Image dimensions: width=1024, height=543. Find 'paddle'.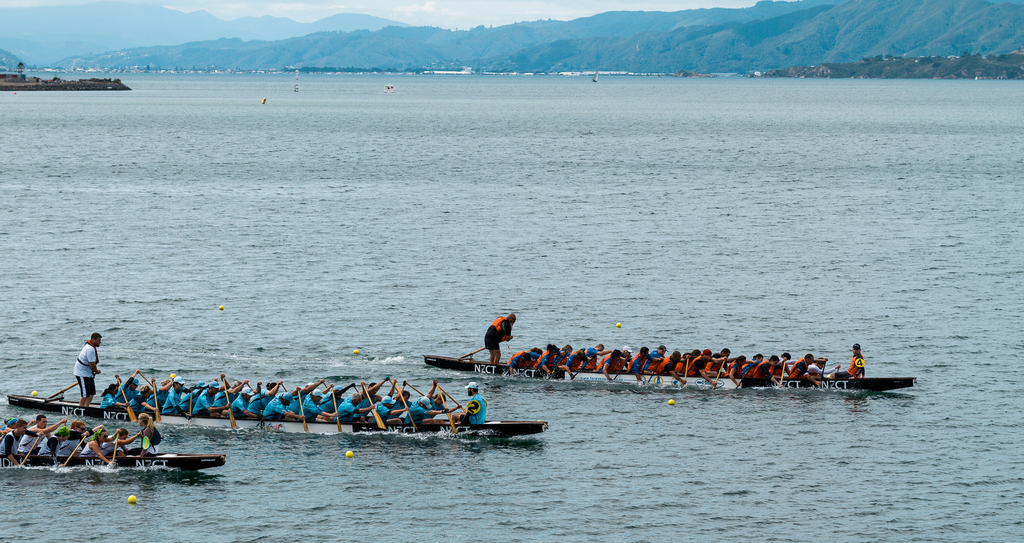
region(429, 377, 455, 437).
